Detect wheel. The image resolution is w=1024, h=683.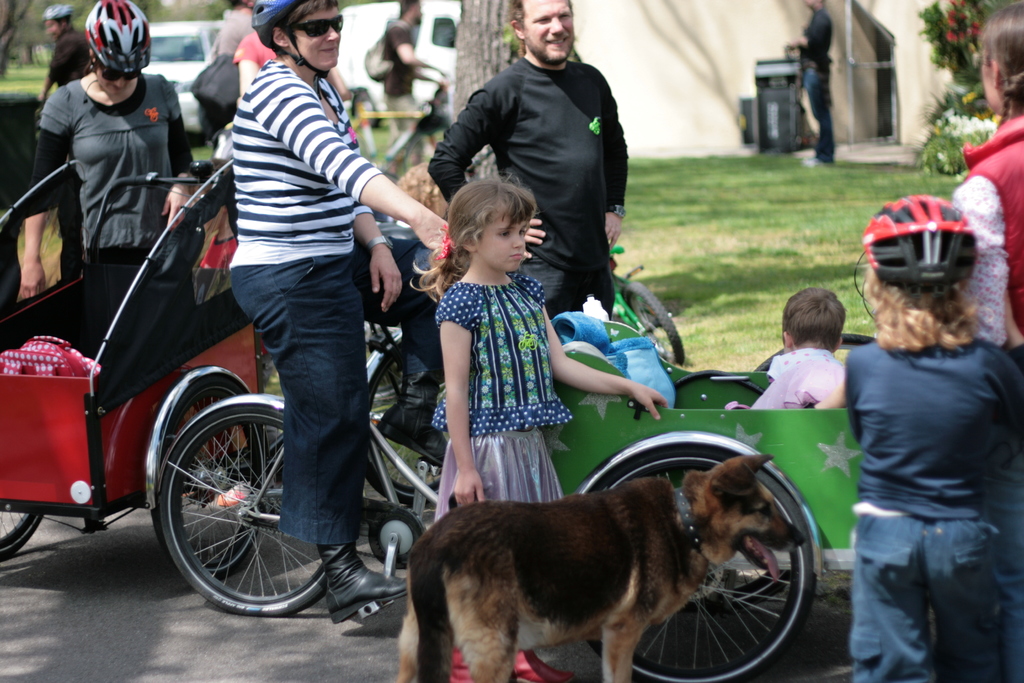
x1=0 y1=512 x2=54 y2=556.
